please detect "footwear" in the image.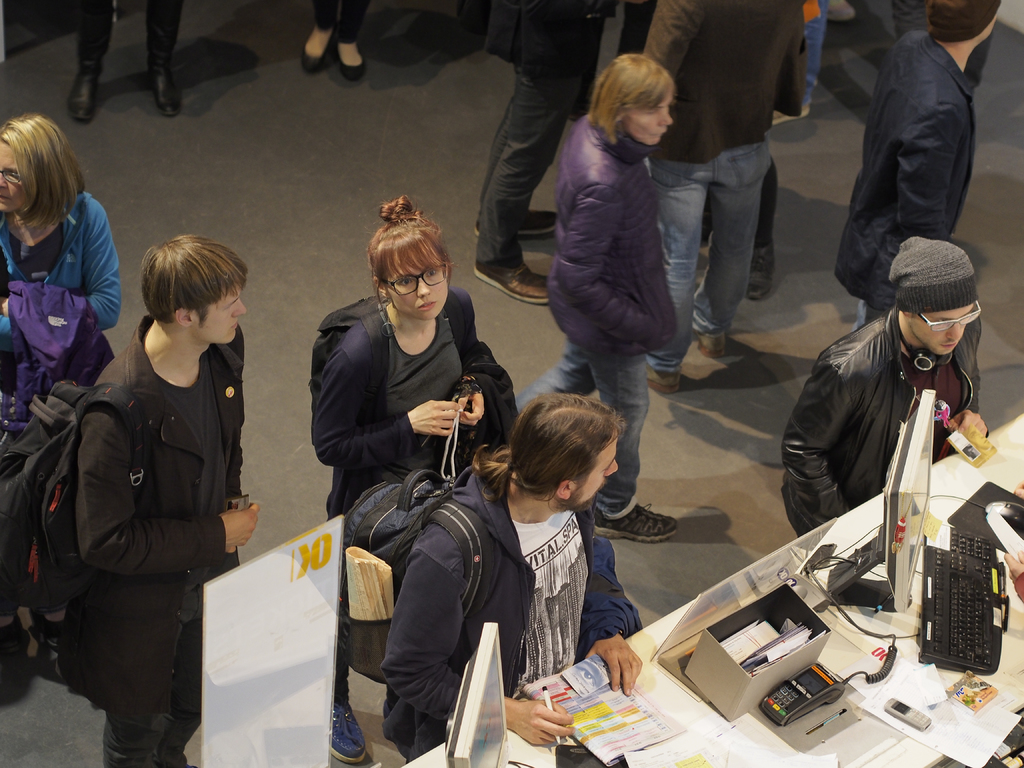
[x1=330, y1=692, x2=369, y2=767].
